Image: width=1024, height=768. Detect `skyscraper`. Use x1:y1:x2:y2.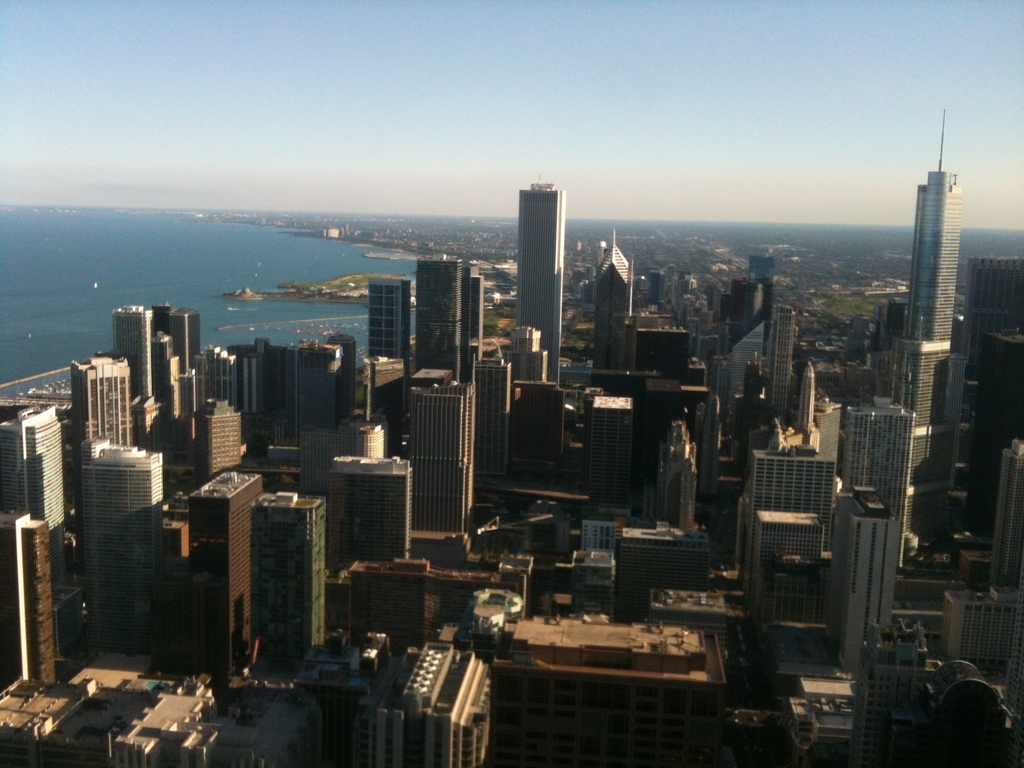
416:248:477:379.
